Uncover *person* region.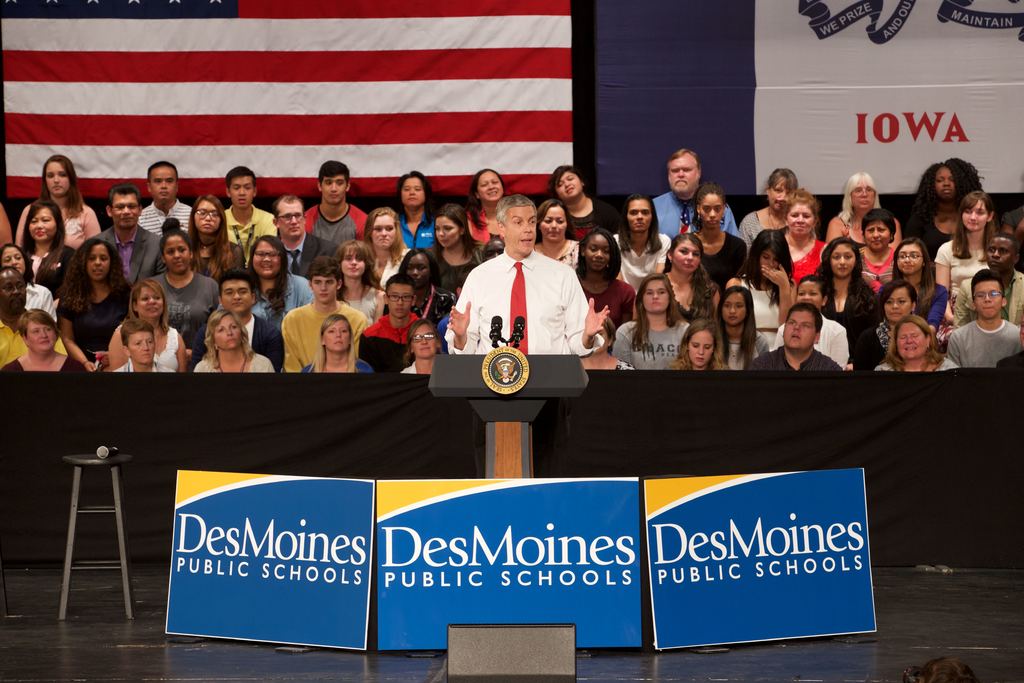
Uncovered: crop(20, 199, 78, 292).
